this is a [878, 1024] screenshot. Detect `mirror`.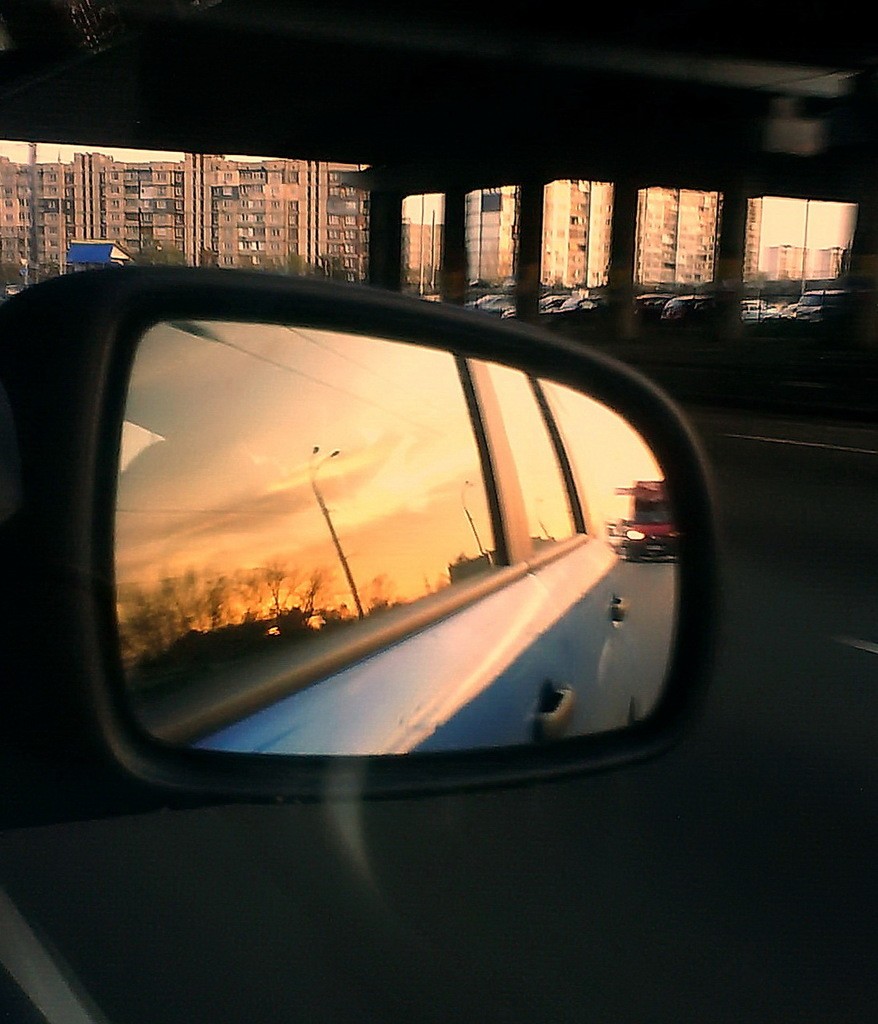
Rect(113, 318, 673, 764).
